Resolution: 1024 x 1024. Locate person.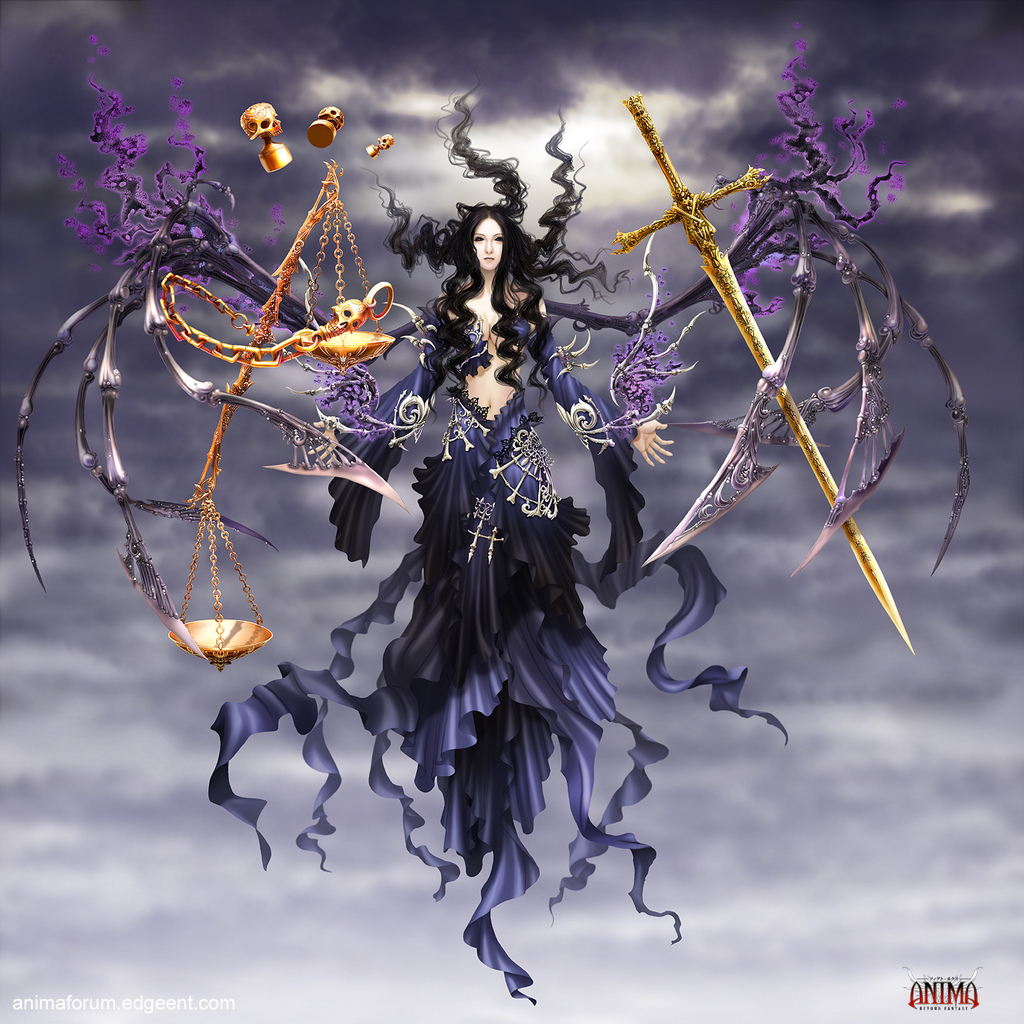
(left=212, top=70, right=795, bottom=1002).
